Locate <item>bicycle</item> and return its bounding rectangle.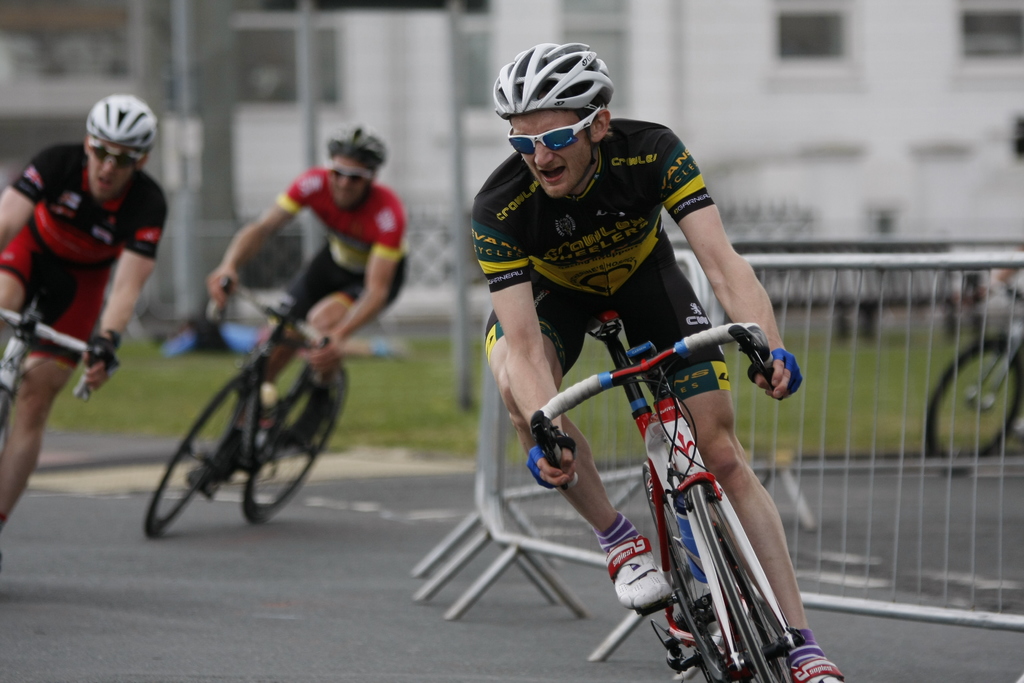
[left=522, top=301, right=849, bottom=680].
